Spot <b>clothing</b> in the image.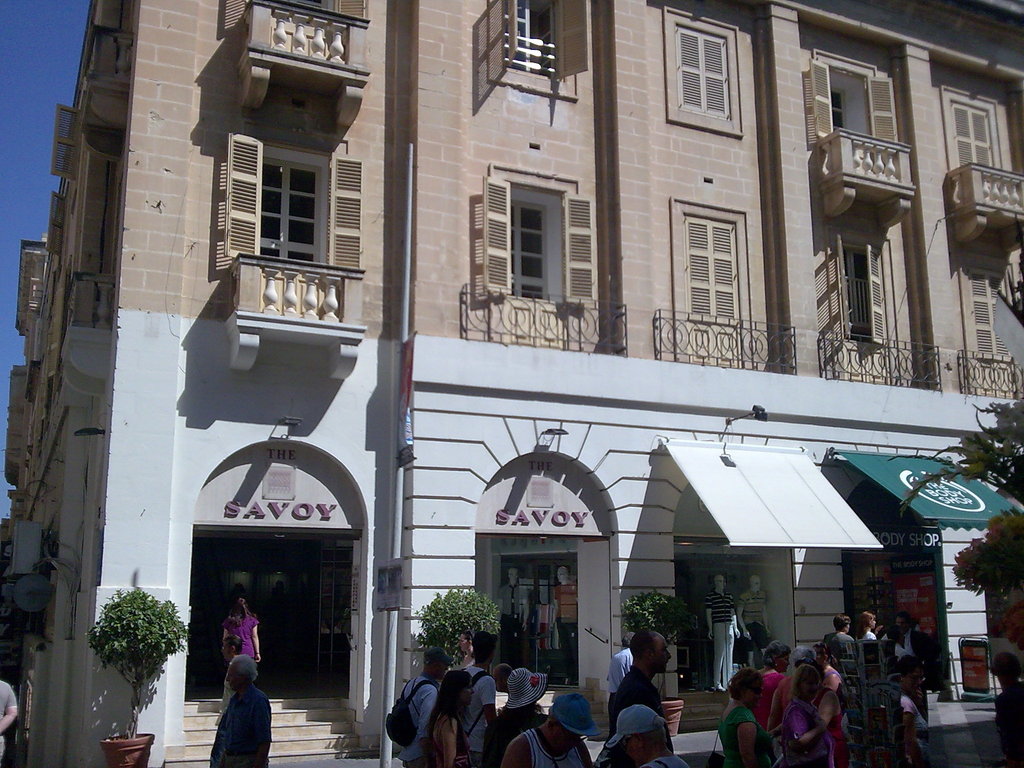
<b>clothing</b> found at select_region(781, 676, 796, 733).
